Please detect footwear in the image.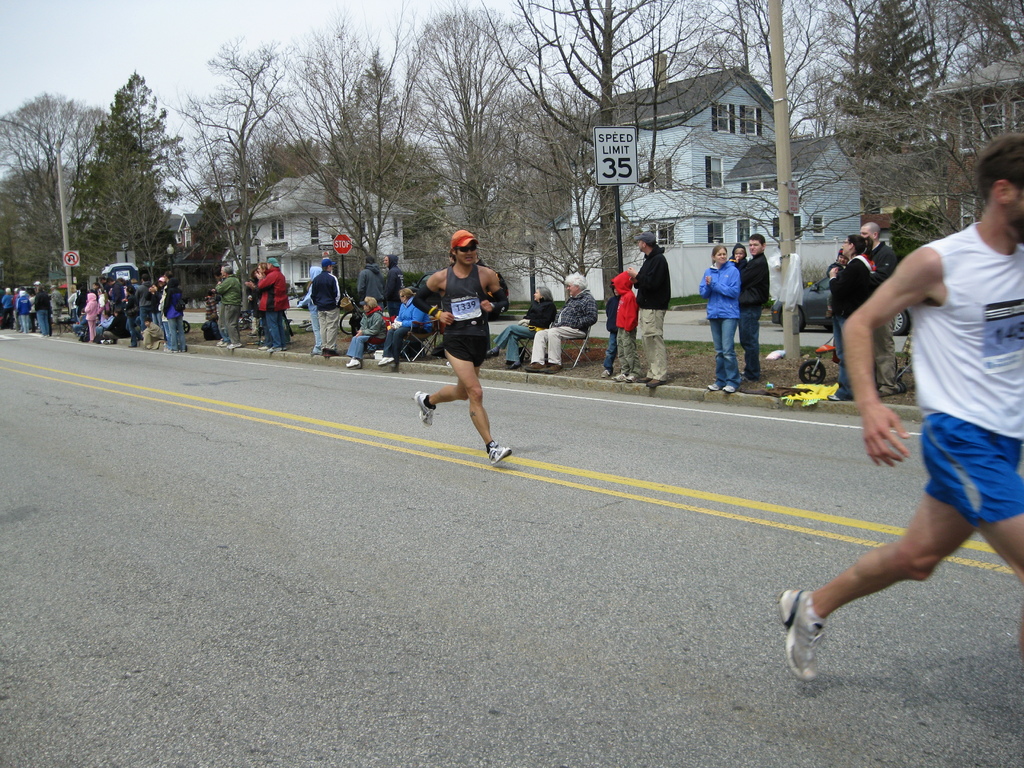
(625, 376, 639, 383).
